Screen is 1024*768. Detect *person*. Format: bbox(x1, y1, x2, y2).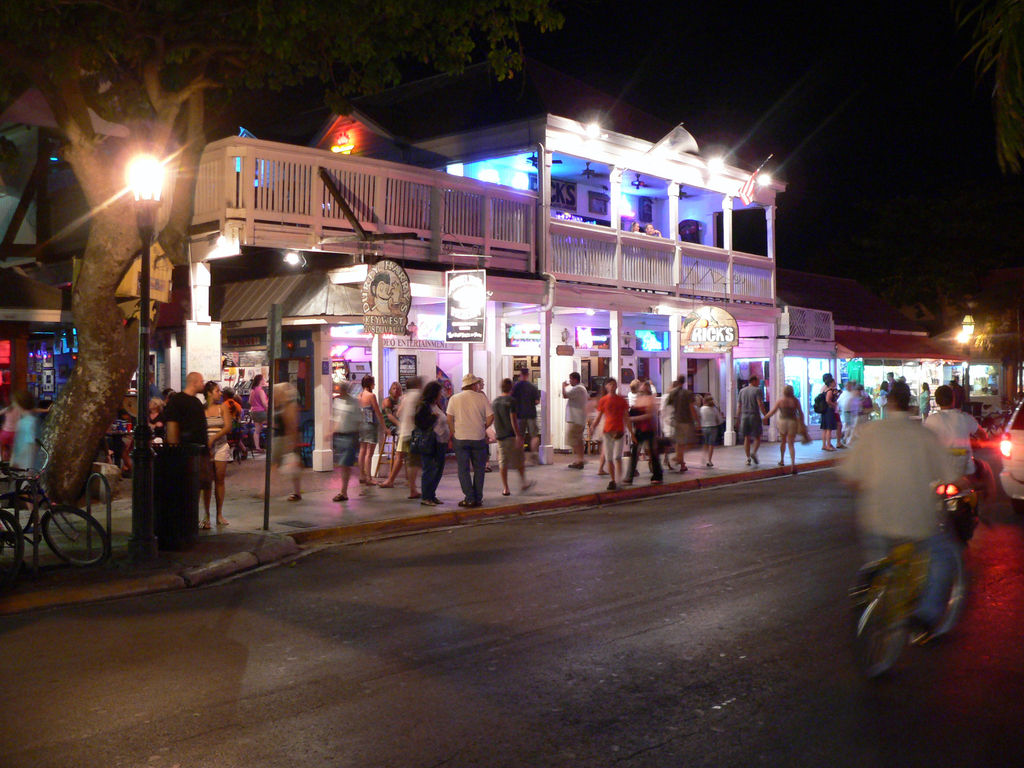
bbox(663, 367, 691, 468).
